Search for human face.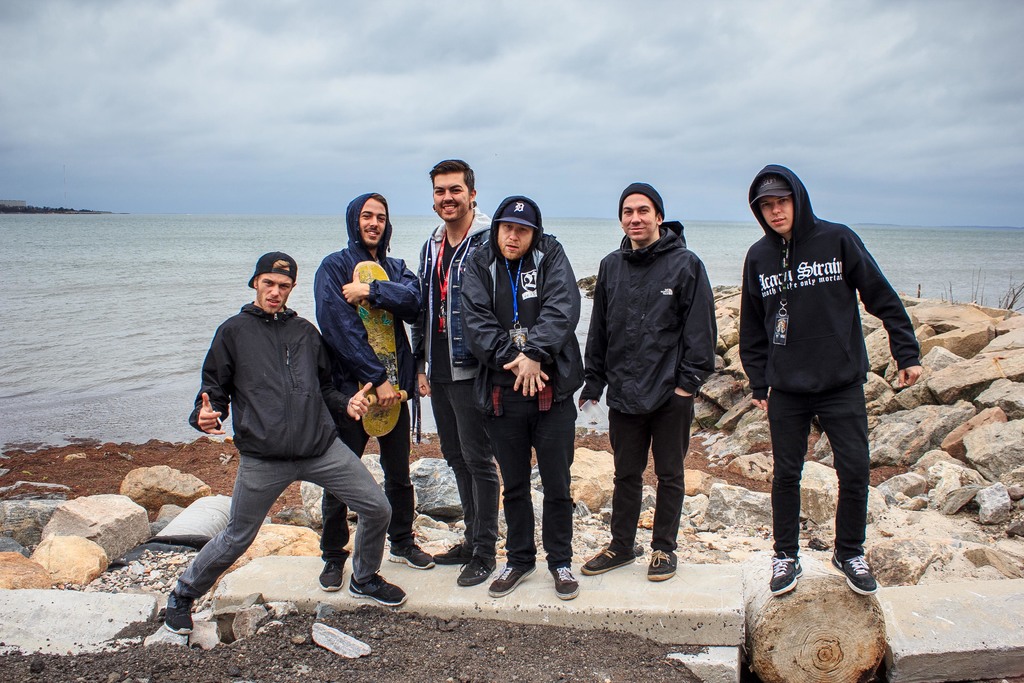
Found at {"x1": 495, "y1": 223, "x2": 534, "y2": 262}.
